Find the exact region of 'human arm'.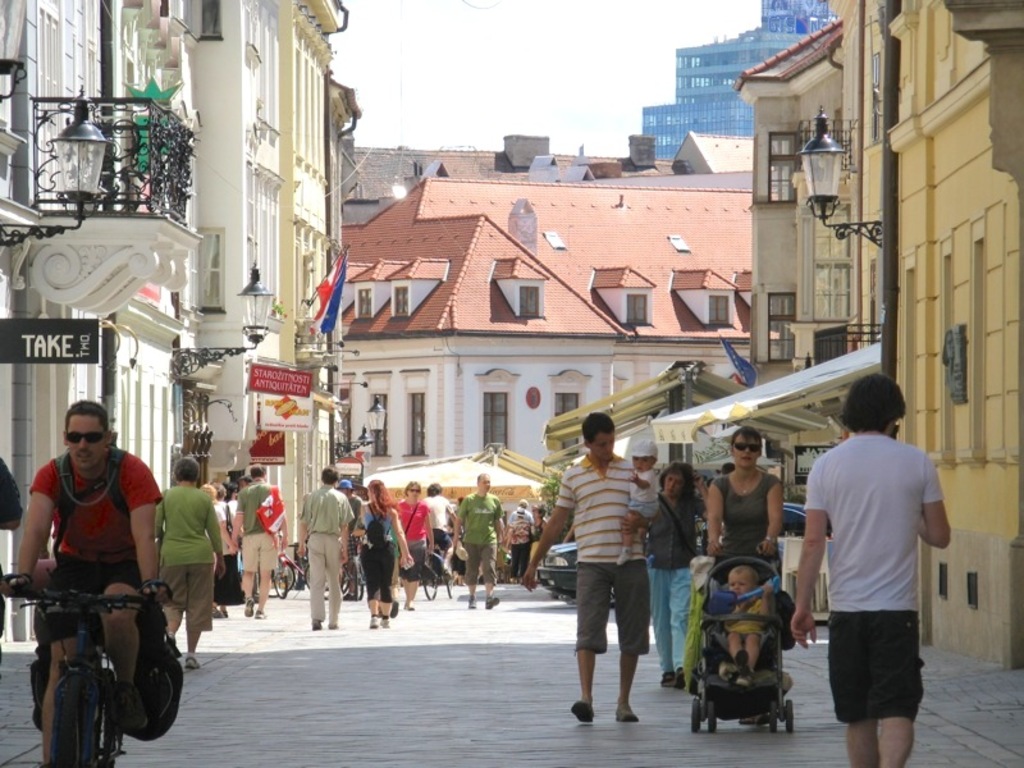
Exact region: (left=155, top=499, right=163, bottom=547).
